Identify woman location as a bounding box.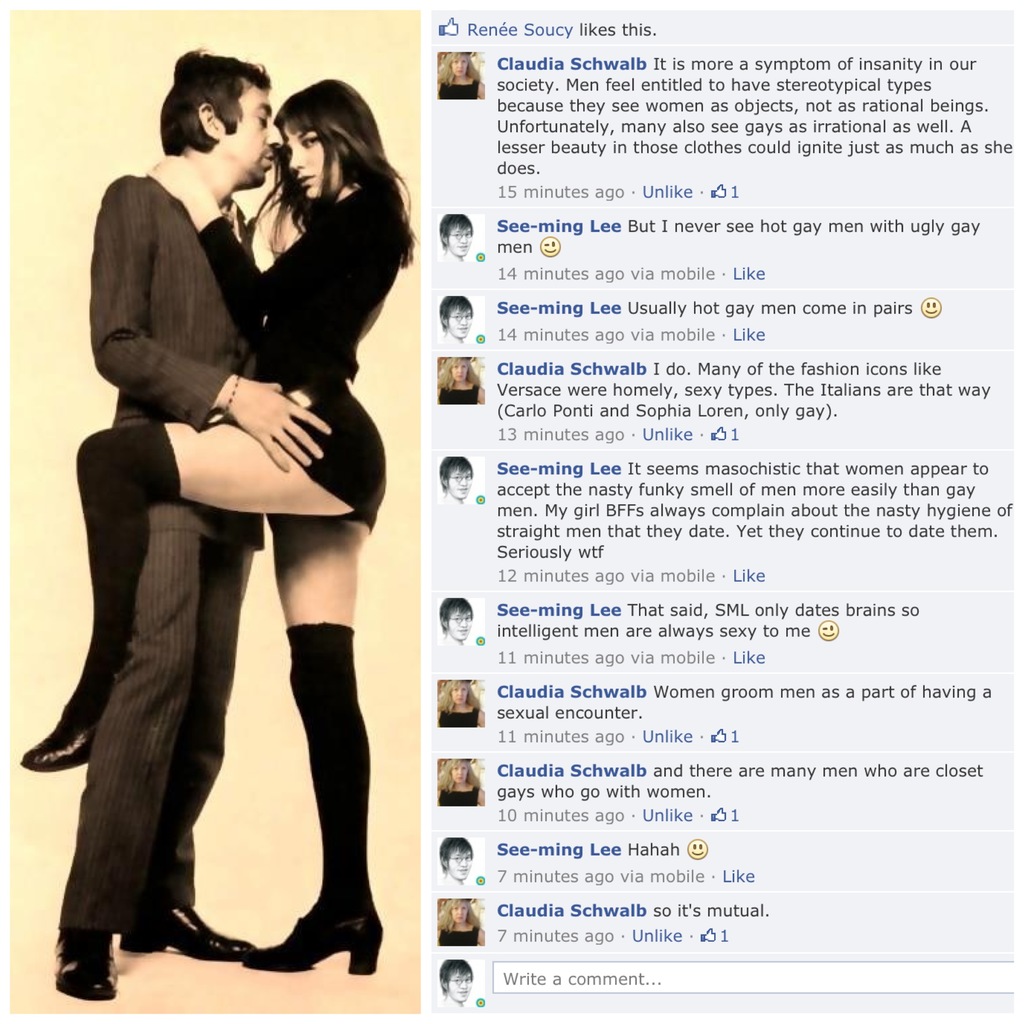
(x1=17, y1=77, x2=412, y2=986).
